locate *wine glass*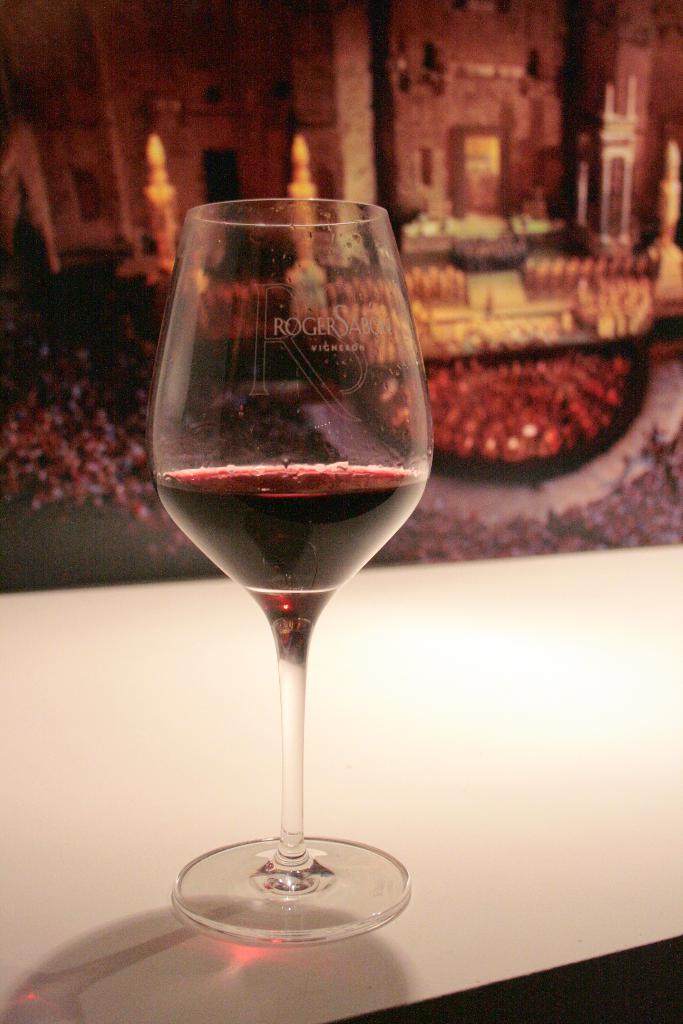
145/193/433/945
